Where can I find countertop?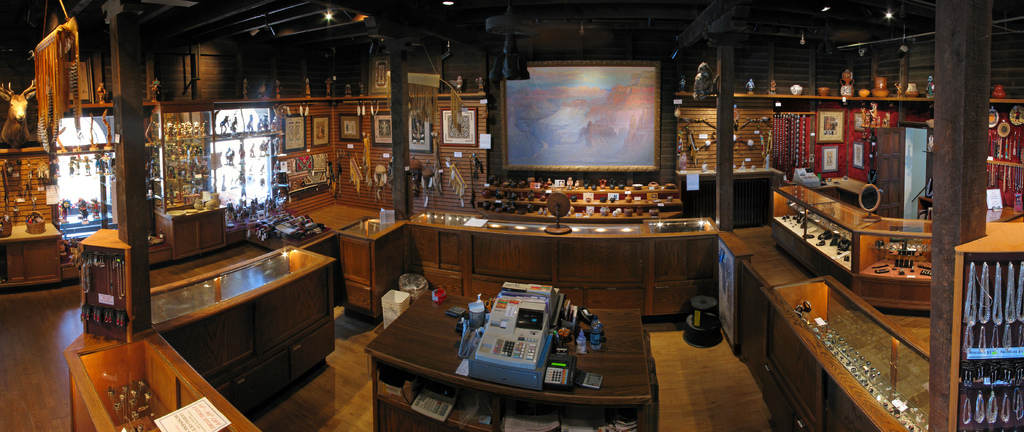
You can find it at [774,179,939,242].
